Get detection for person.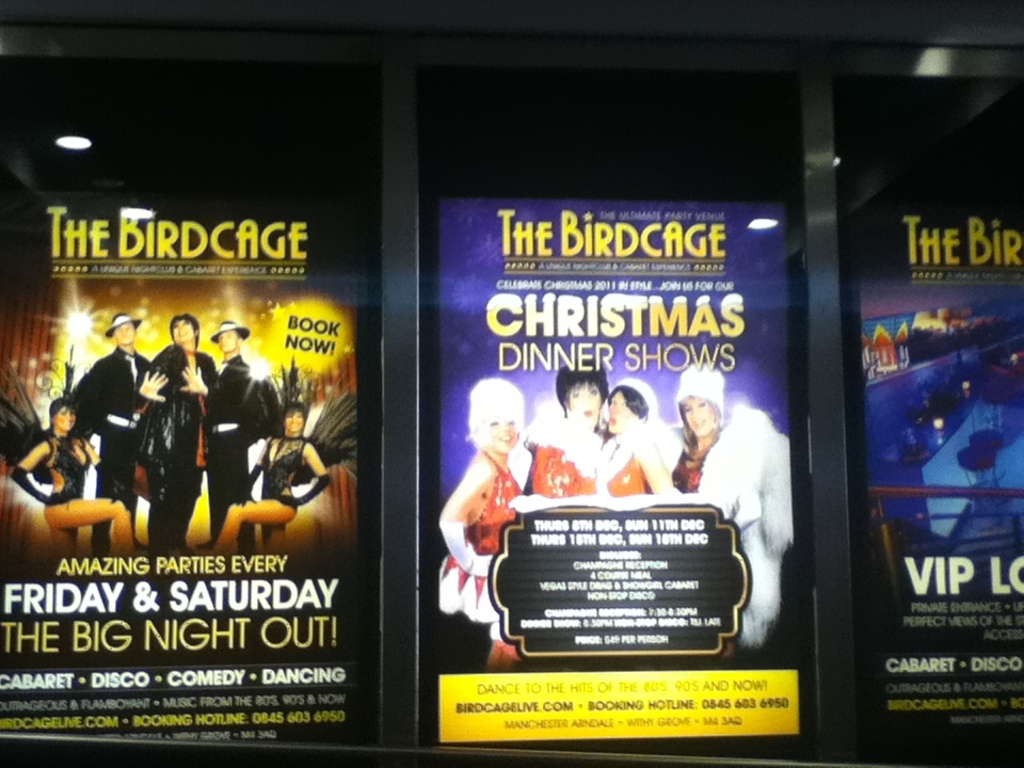
Detection: bbox=[595, 379, 686, 502].
